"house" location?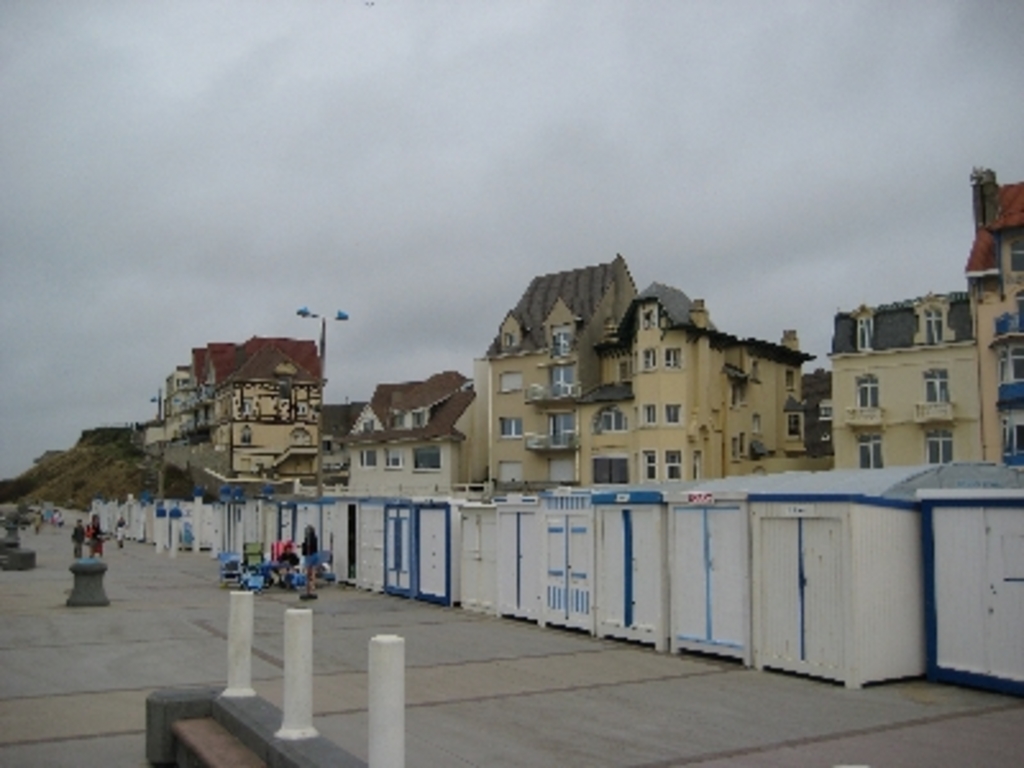
bbox=[824, 169, 1021, 476]
